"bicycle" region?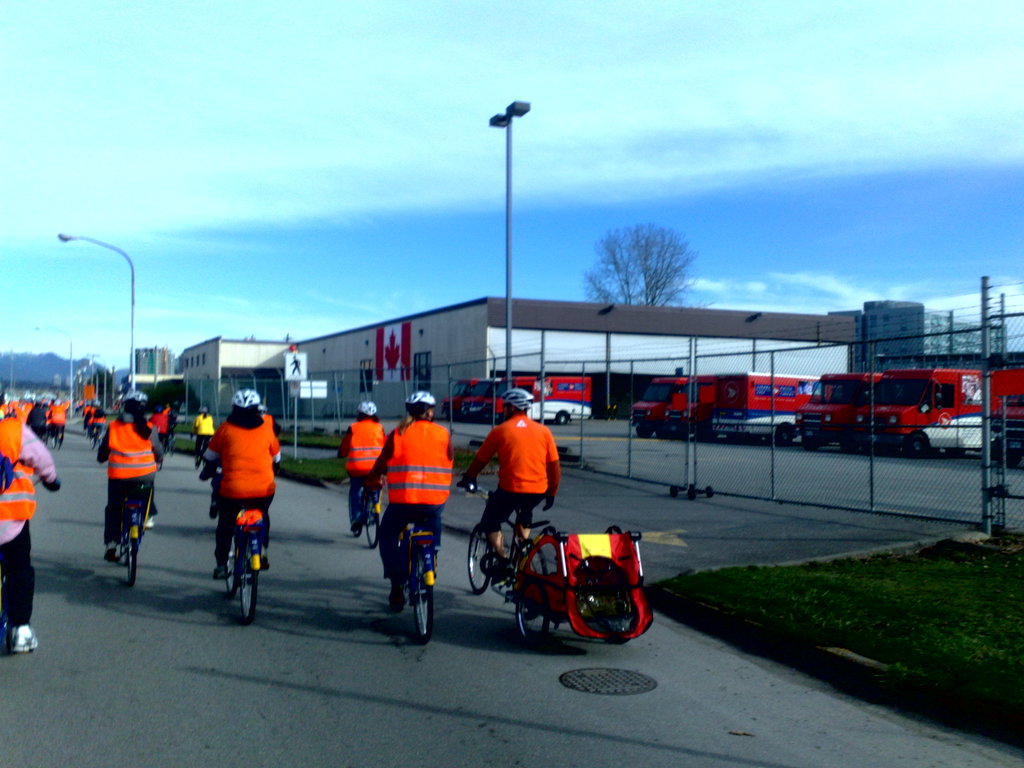
region(52, 422, 63, 450)
